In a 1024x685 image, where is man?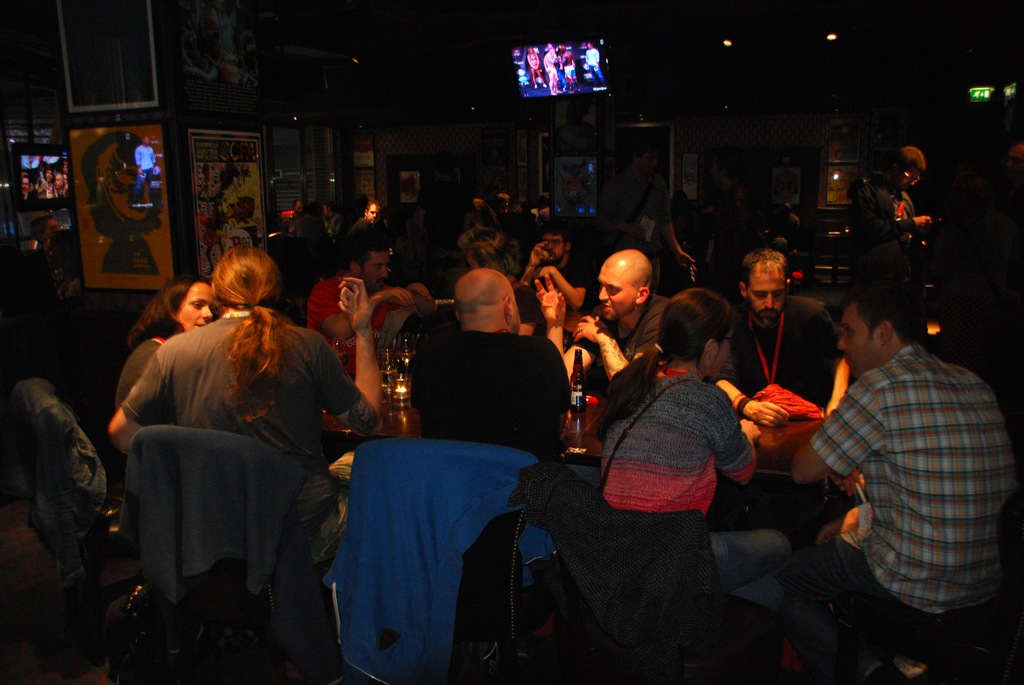
box(793, 285, 1012, 649).
